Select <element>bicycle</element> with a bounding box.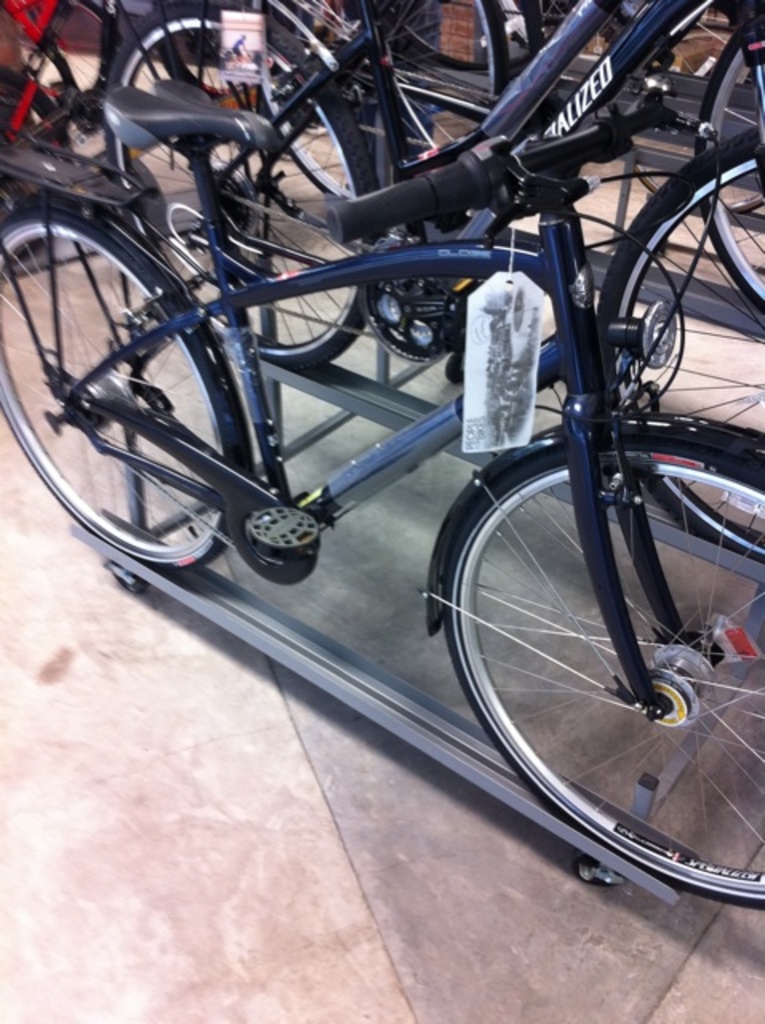
(246,0,763,323).
